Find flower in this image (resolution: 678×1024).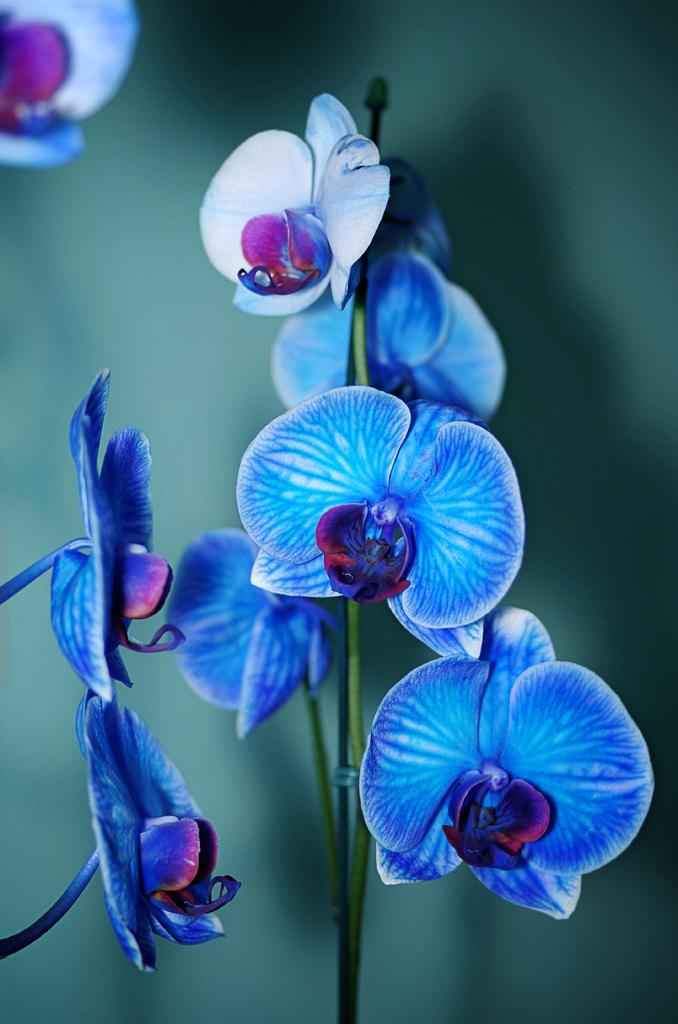
<region>85, 682, 245, 981</region>.
